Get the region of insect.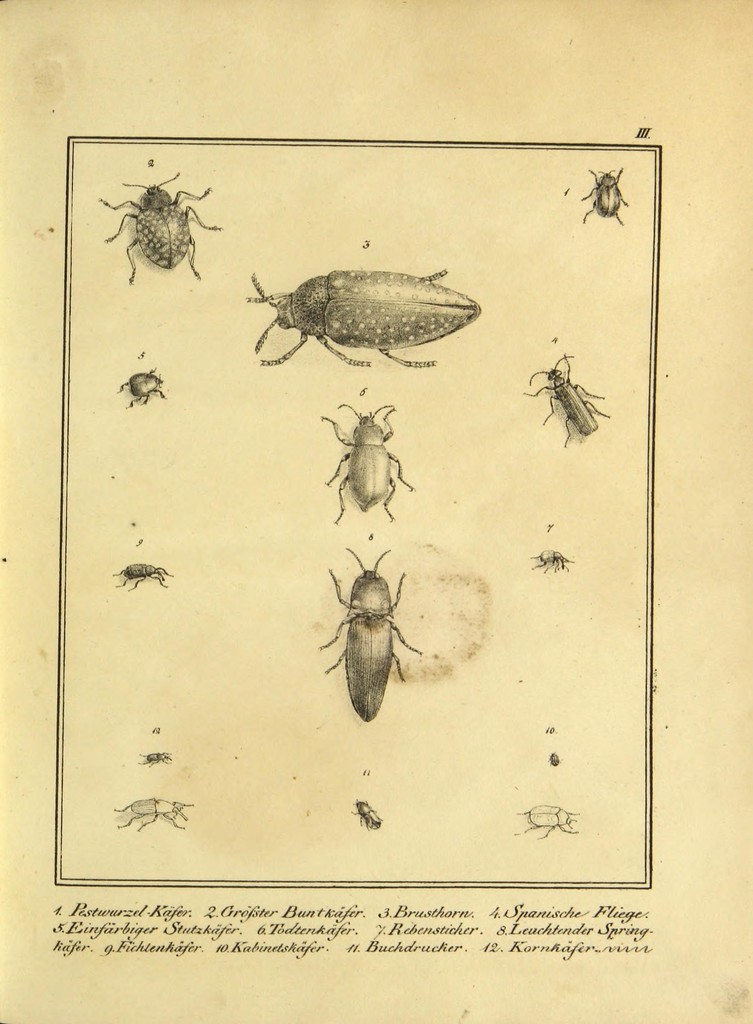
<bbox>126, 798, 197, 836</bbox>.
